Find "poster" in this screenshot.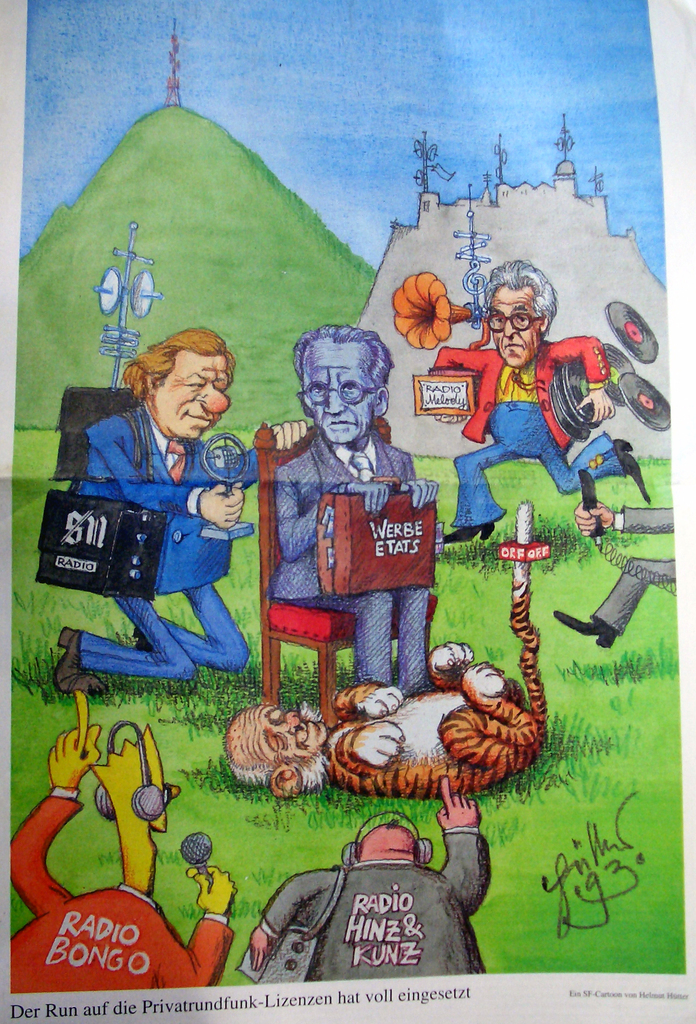
The bounding box for "poster" is {"left": 0, "top": 0, "right": 695, "bottom": 1023}.
